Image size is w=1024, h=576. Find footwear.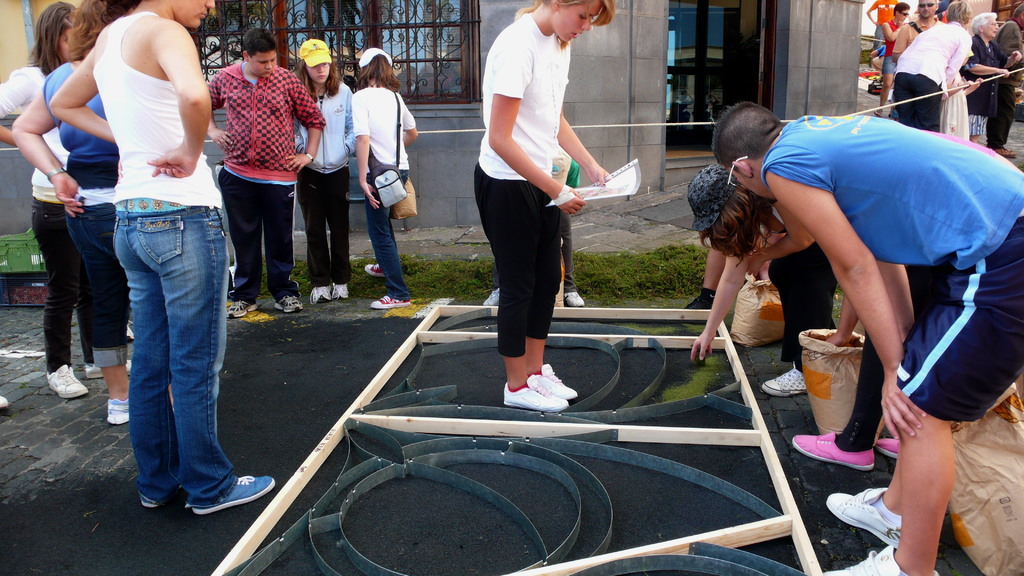
[x1=87, y1=359, x2=133, y2=378].
